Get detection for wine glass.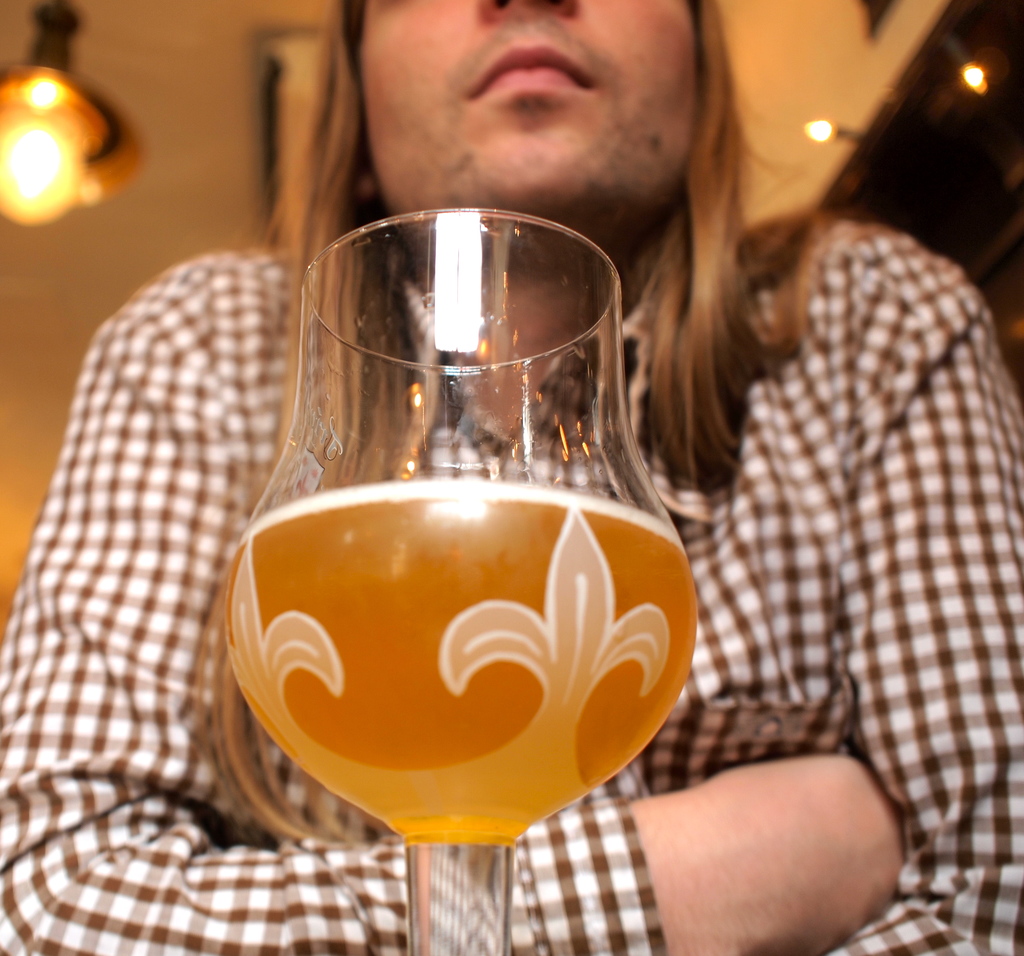
Detection: rect(220, 214, 701, 955).
